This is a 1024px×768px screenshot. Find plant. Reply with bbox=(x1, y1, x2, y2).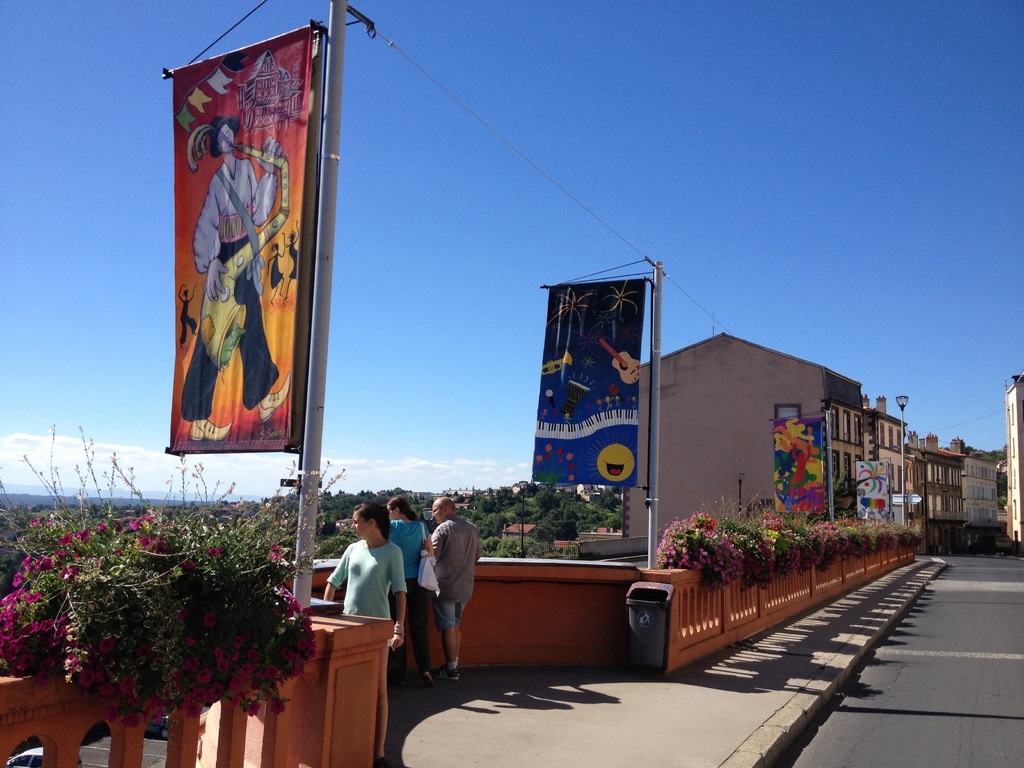
bbox=(493, 529, 545, 556).
